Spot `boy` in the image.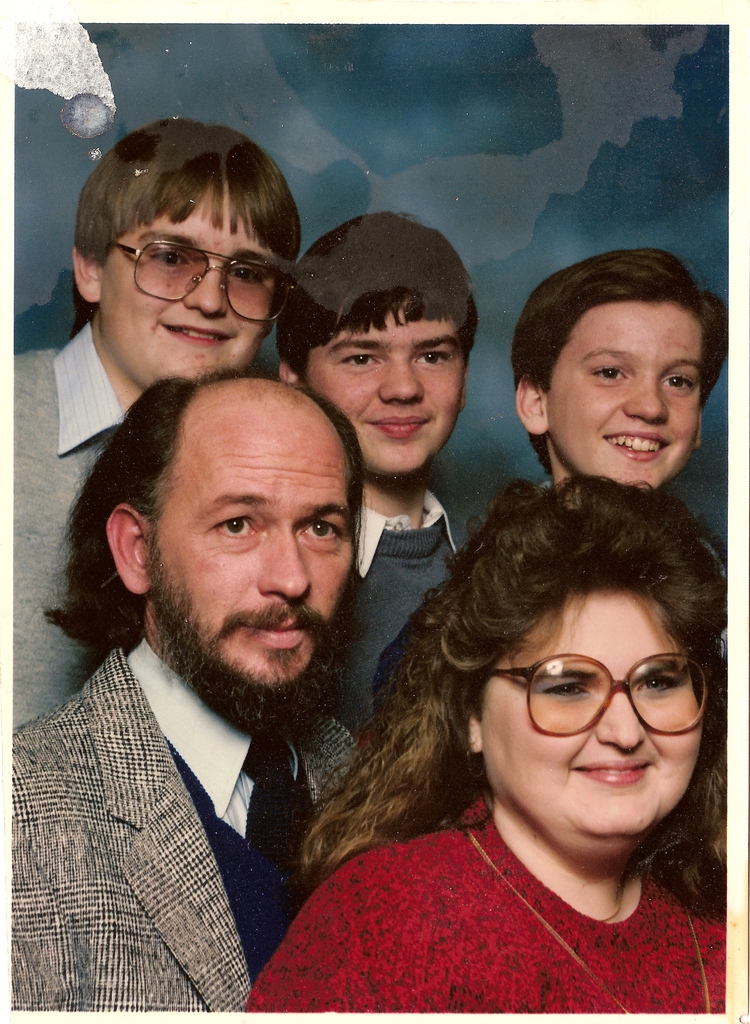
`boy` found at pyautogui.locateOnScreen(515, 245, 735, 497).
